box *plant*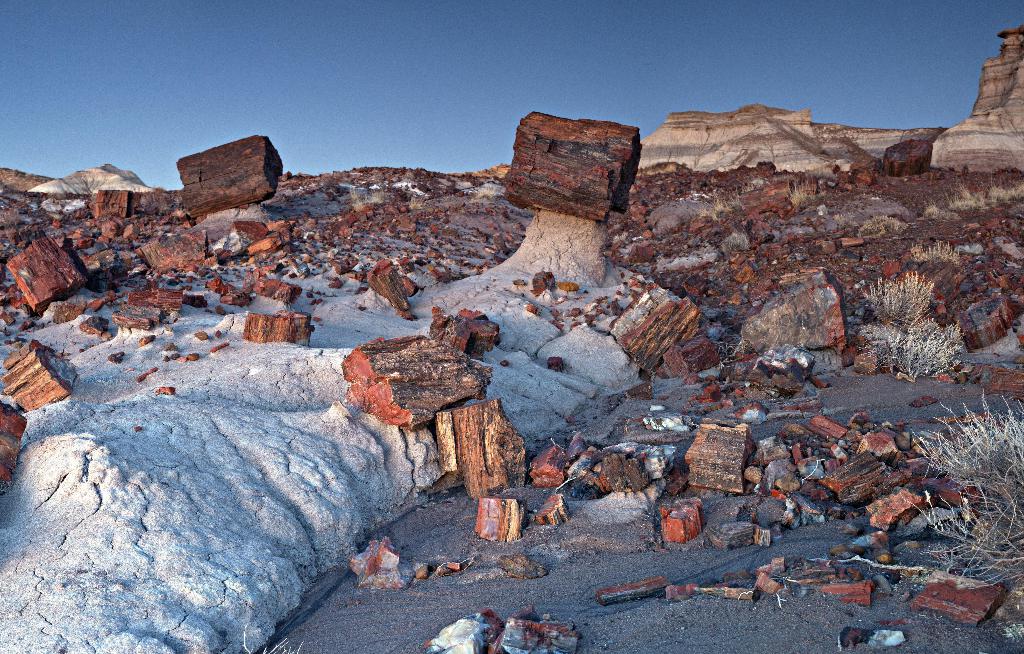
x1=781 y1=175 x2=810 y2=211
